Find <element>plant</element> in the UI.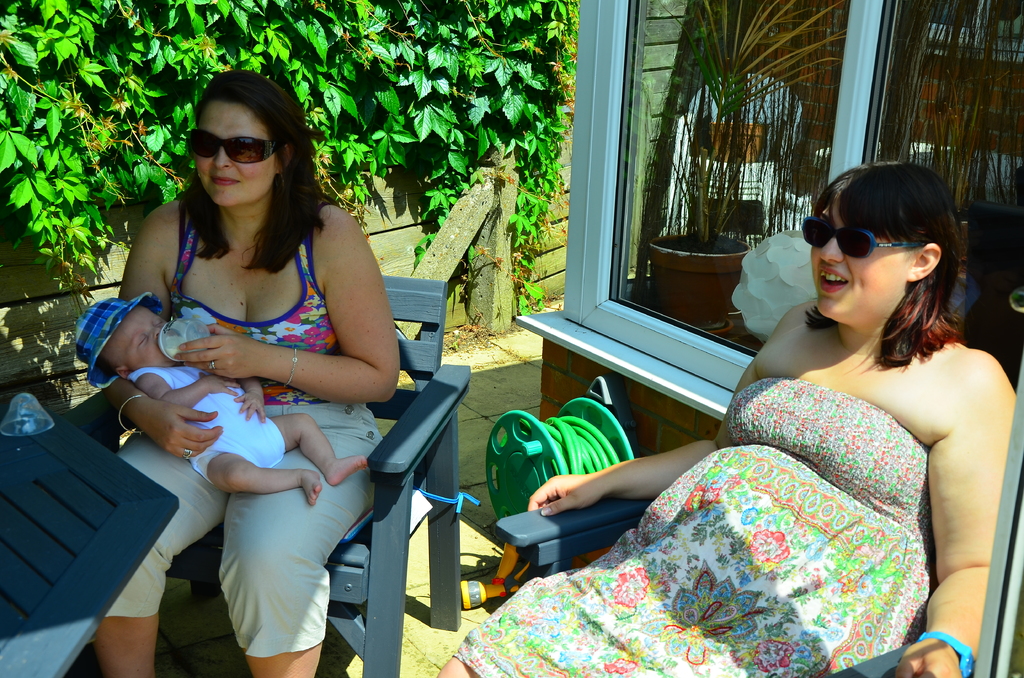
UI element at l=637, t=1, r=843, b=250.
